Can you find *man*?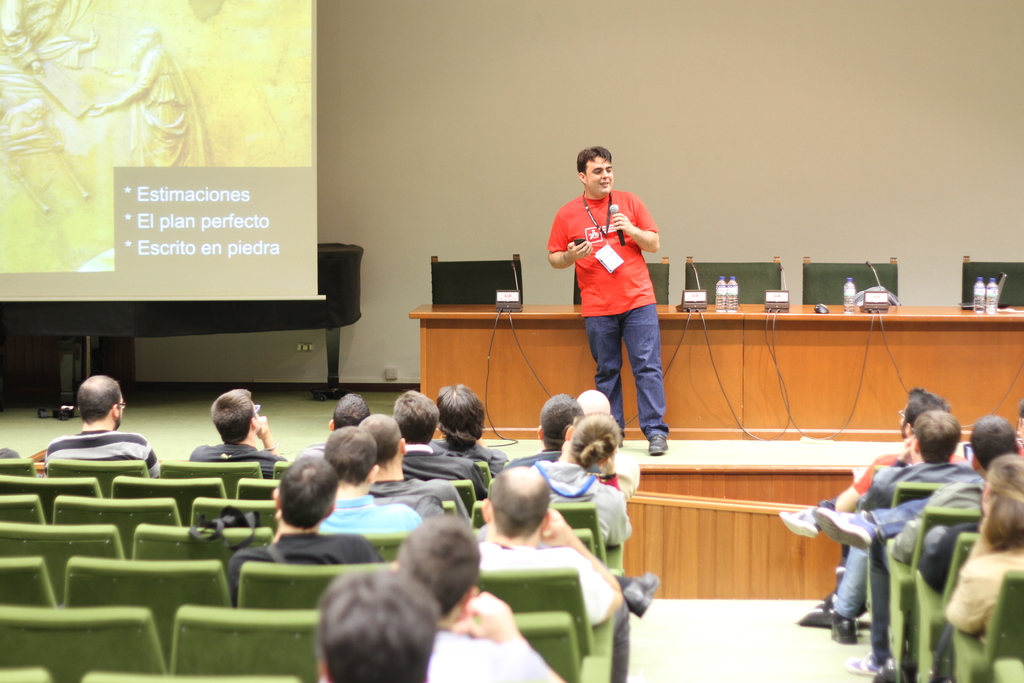
Yes, bounding box: crop(392, 386, 486, 498).
